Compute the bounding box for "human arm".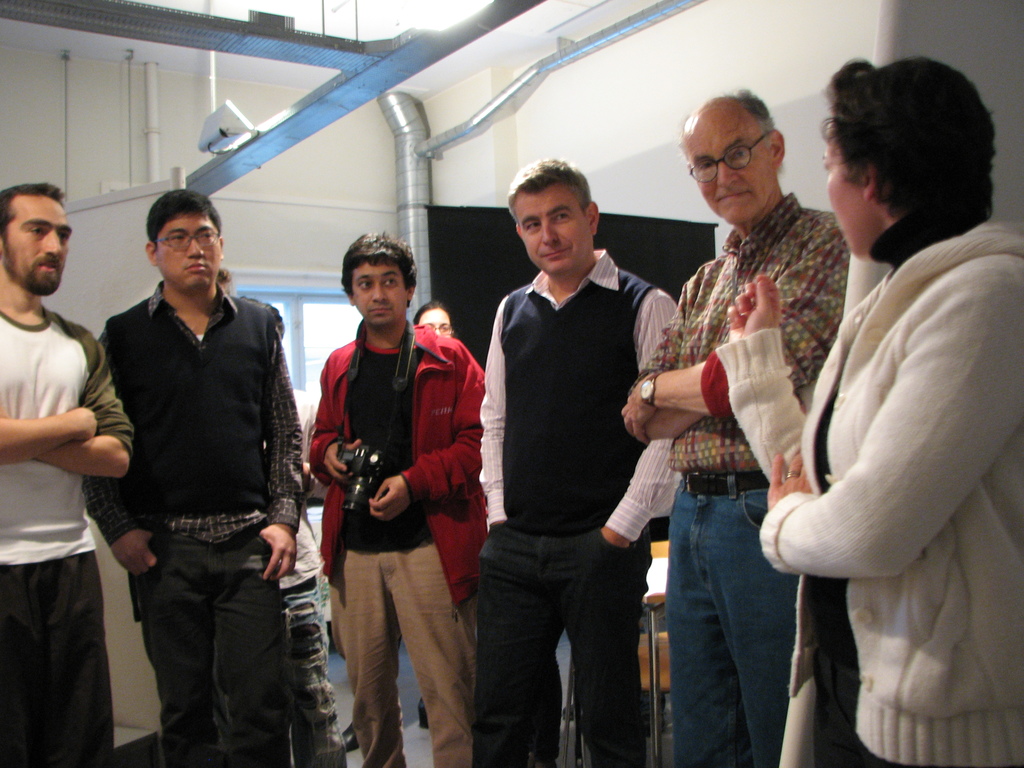
{"x1": 255, "y1": 346, "x2": 302, "y2": 584}.
